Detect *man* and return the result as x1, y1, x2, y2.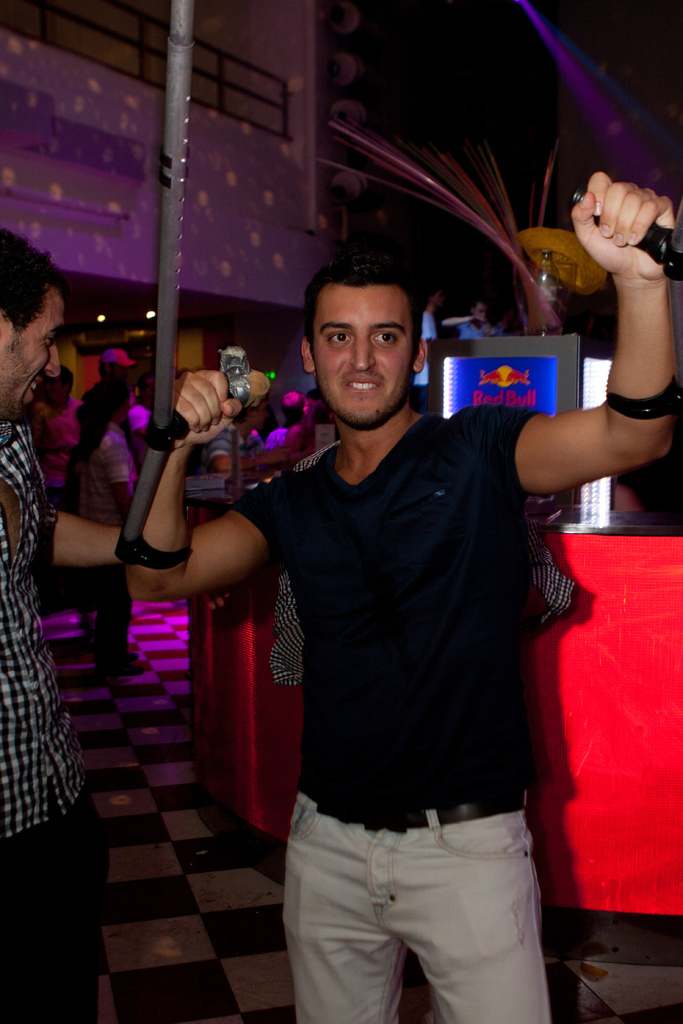
171, 216, 606, 984.
